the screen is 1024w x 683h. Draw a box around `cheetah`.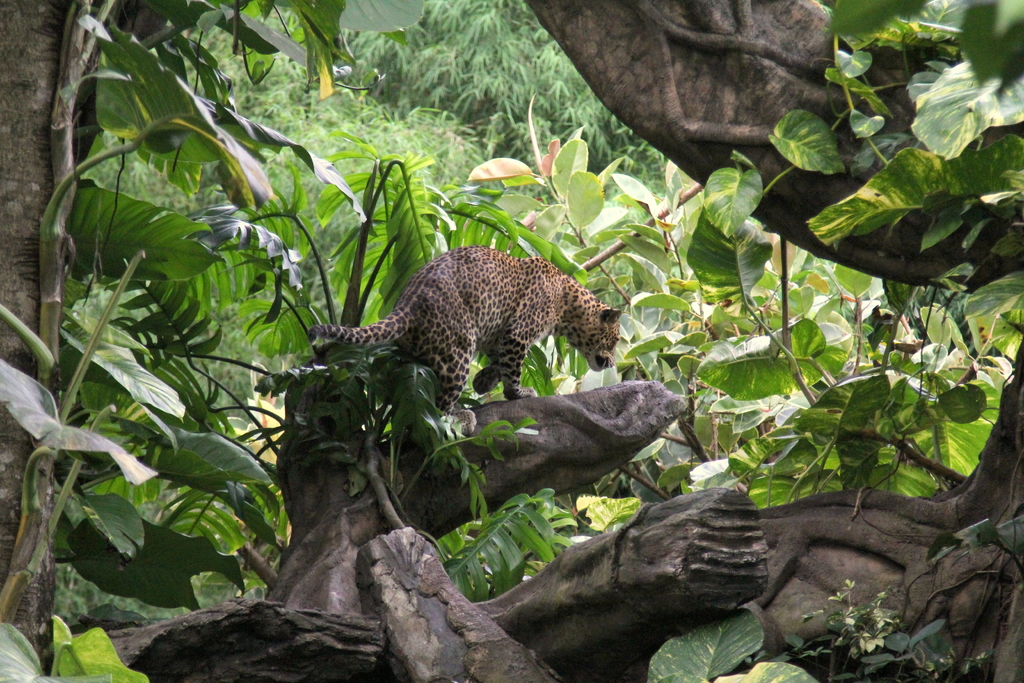
[310,245,621,429].
